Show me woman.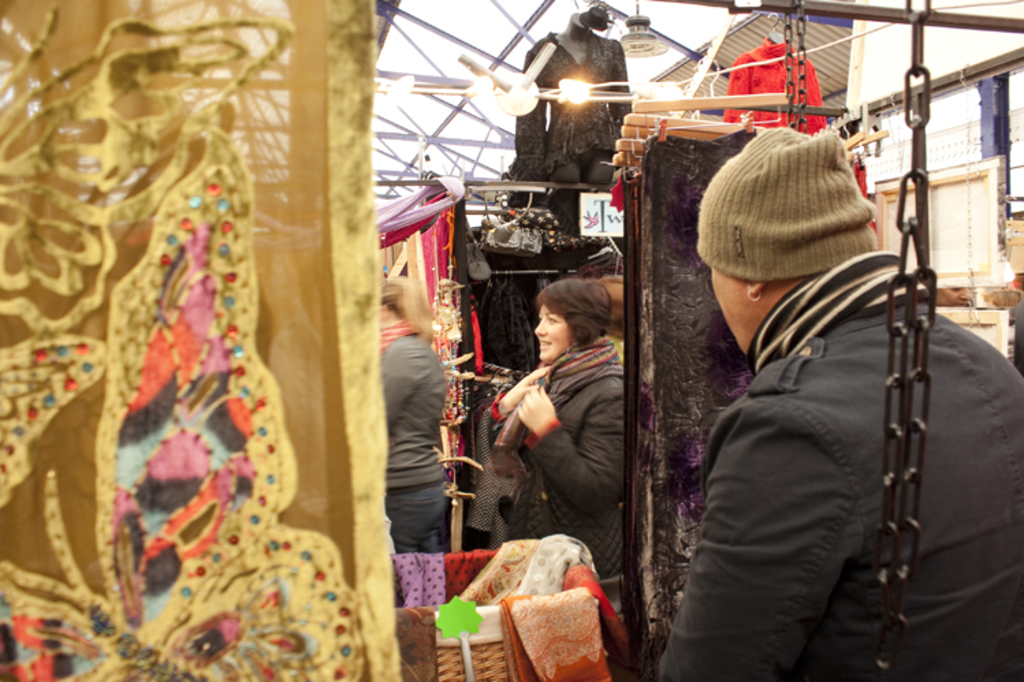
woman is here: region(381, 276, 448, 551).
